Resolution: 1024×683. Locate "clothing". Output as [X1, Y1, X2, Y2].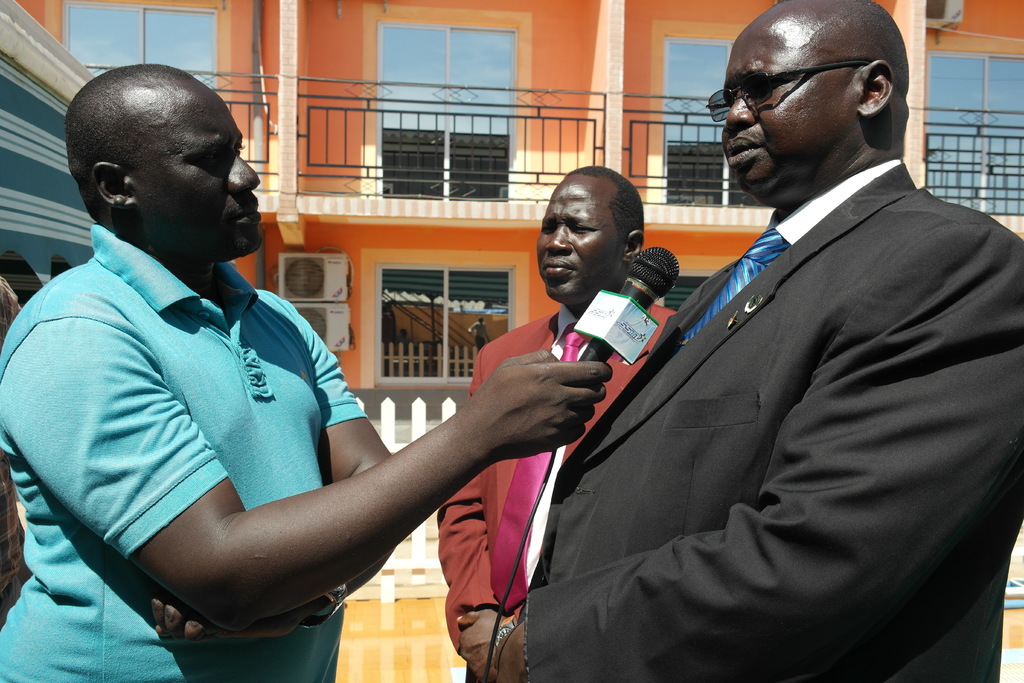
[509, 158, 1023, 682].
